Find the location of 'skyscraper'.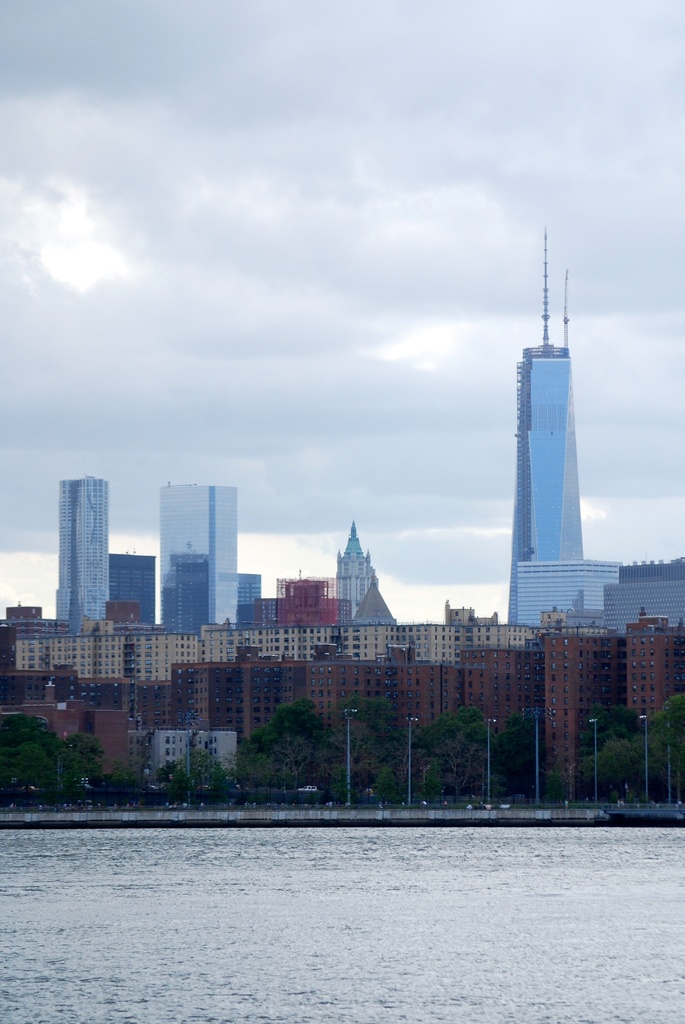
Location: box=[35, 458, 128, 656].
